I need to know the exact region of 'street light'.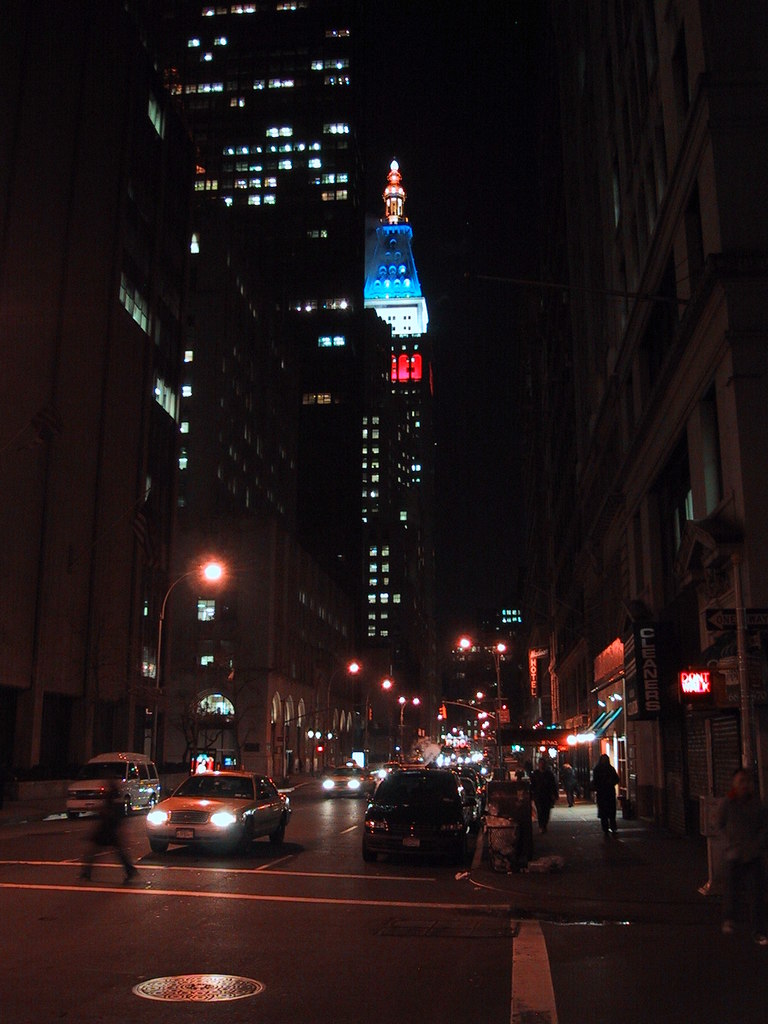
Region: x1=147, y1=551, x2=231, y2=734.
